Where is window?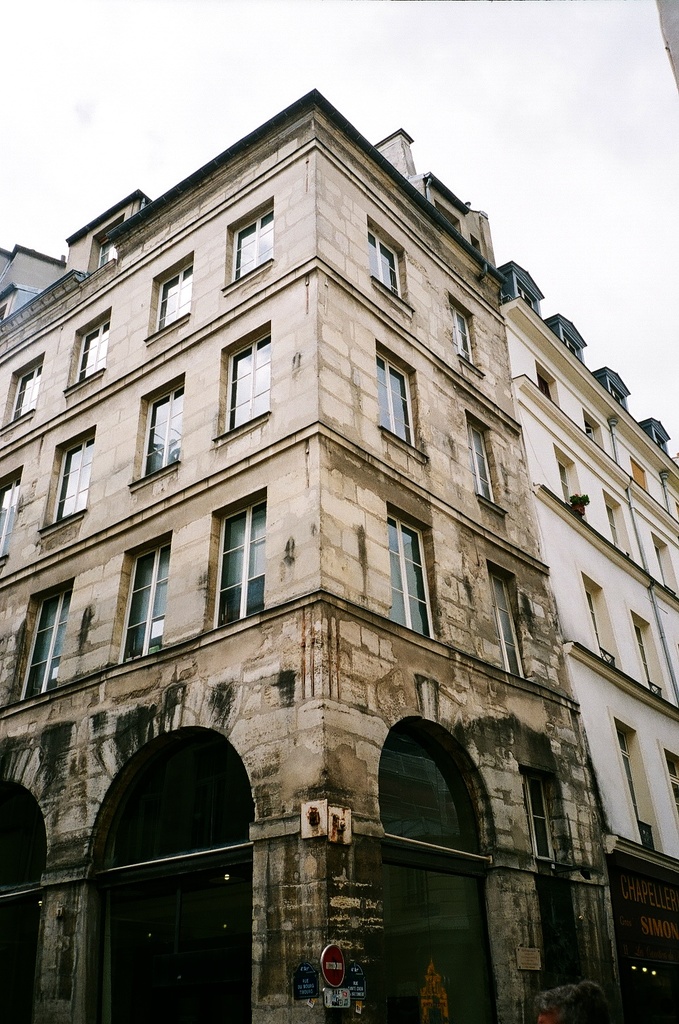
pyautogui.locateOnScreen(11, 578, 72, 699).
